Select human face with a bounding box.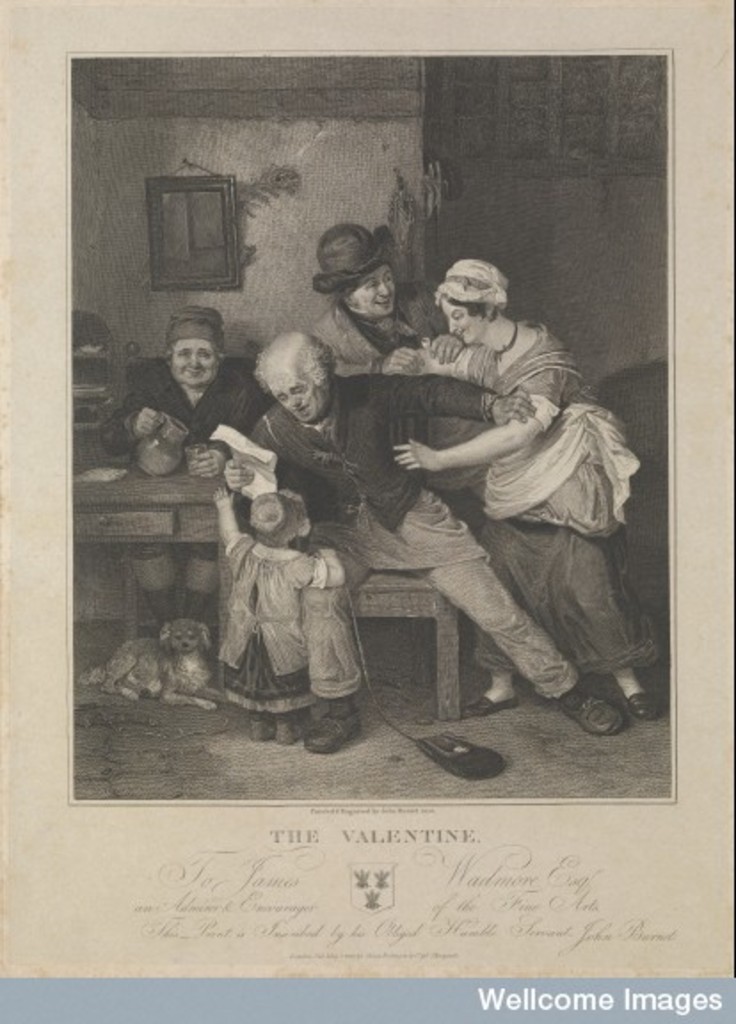
270:377:324:421.
